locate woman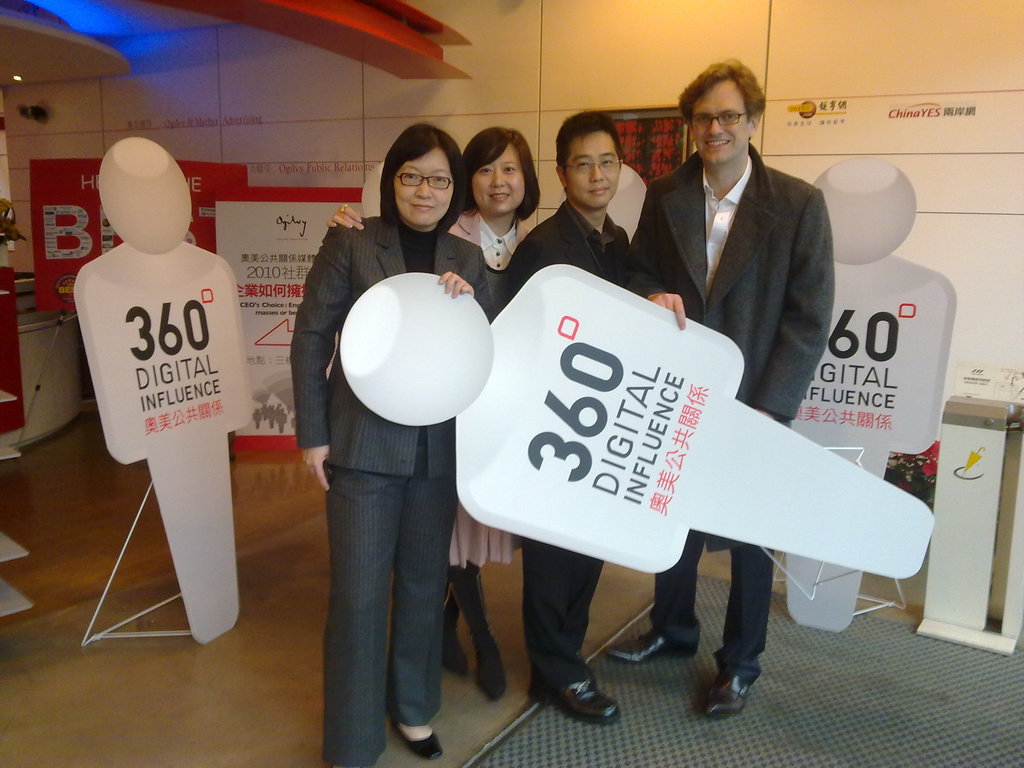
(326,130,557,709)
